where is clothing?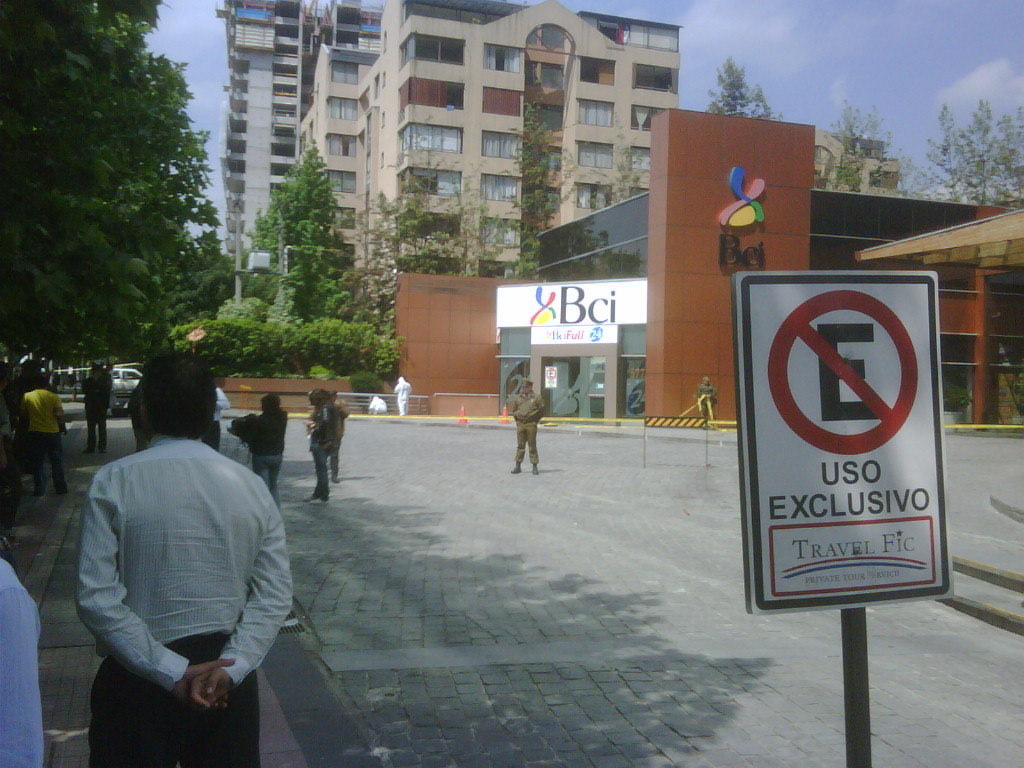
[left=22, top=393, right=66, bottom=490].
